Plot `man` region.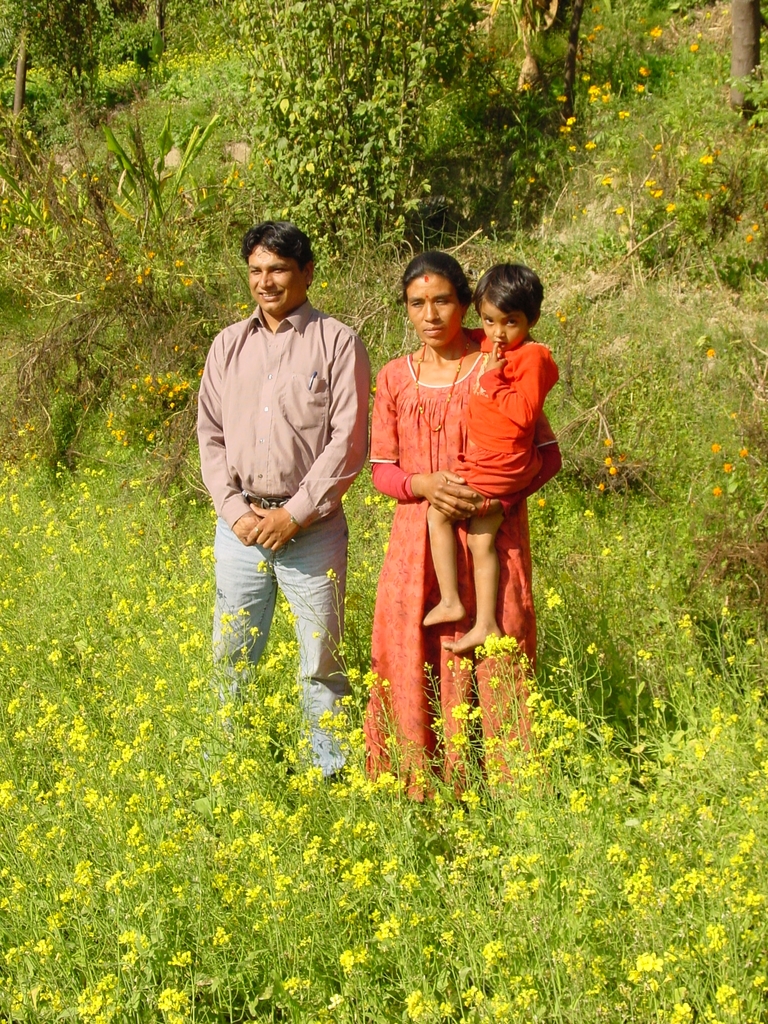
Plotted at <bbox>193, 218, 370, 785</bbox>.
